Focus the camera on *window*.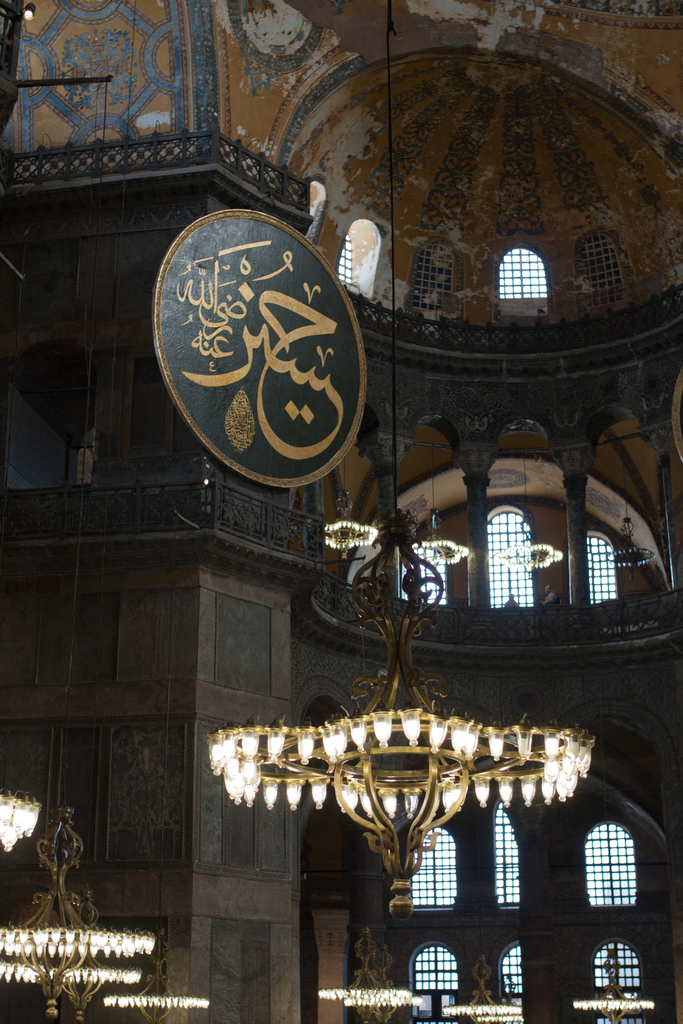
Focus region: 495, 223, 580, 307.
